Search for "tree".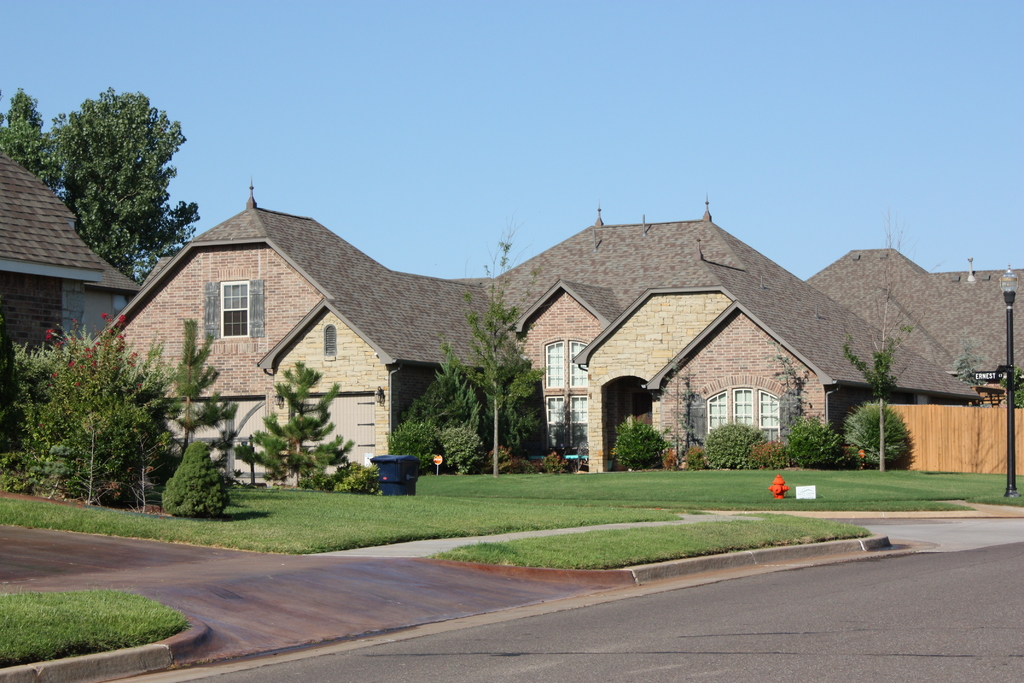
Found at <bbox>248, 358, 361, 483</bbox>.
